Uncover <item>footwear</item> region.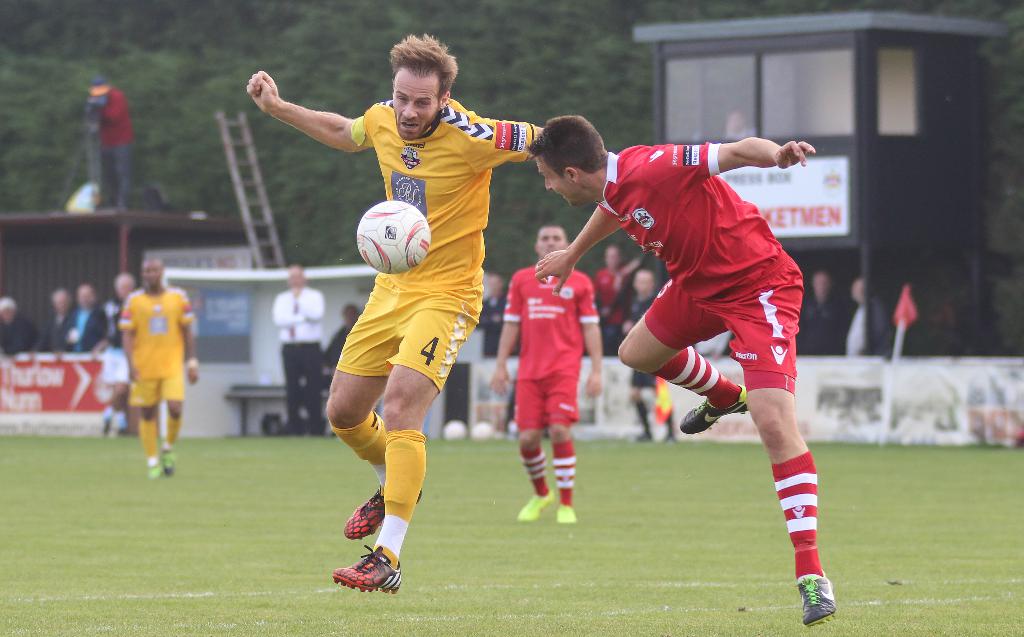
Uncovered: [515, 487, 557, 522].
